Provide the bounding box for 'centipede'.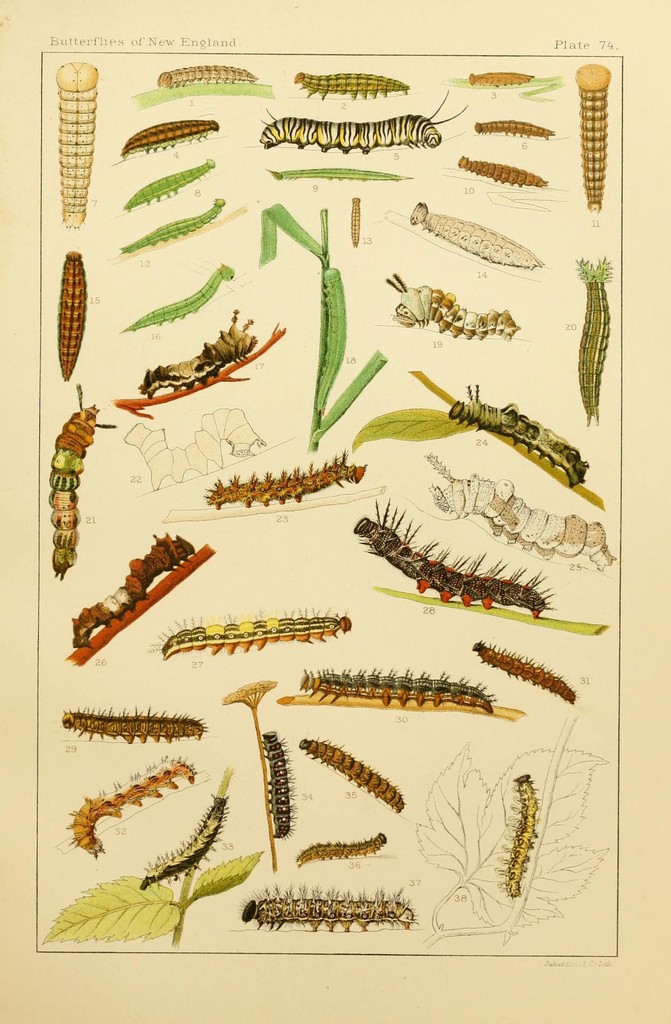
362, 503, 549, 617.
